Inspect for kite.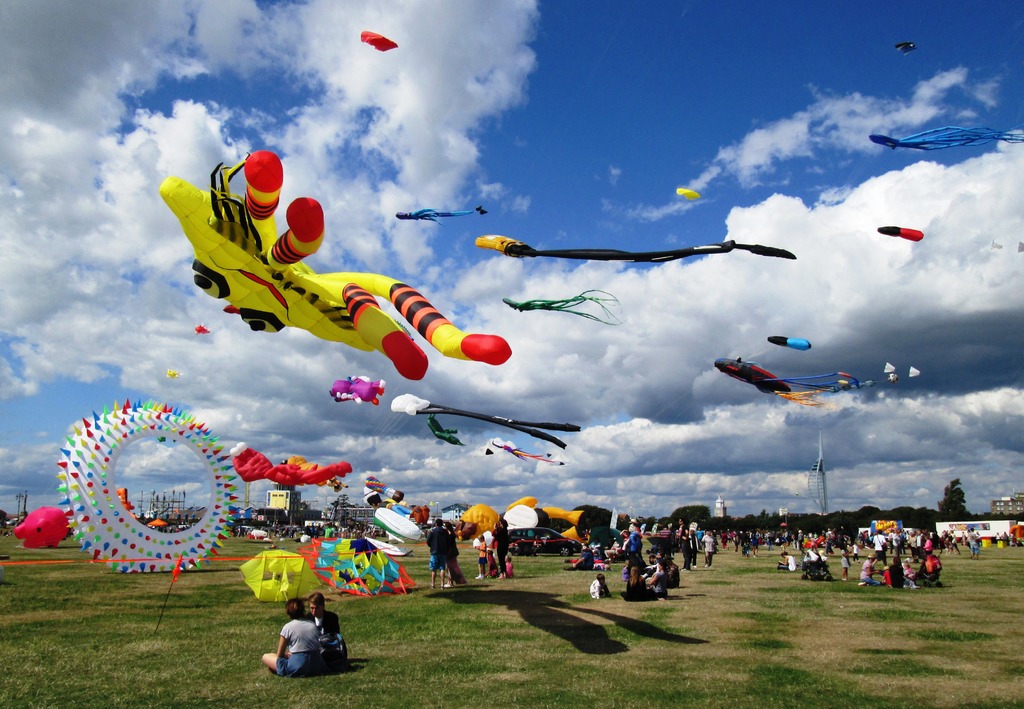
Inspection: (328,375,388,404).
